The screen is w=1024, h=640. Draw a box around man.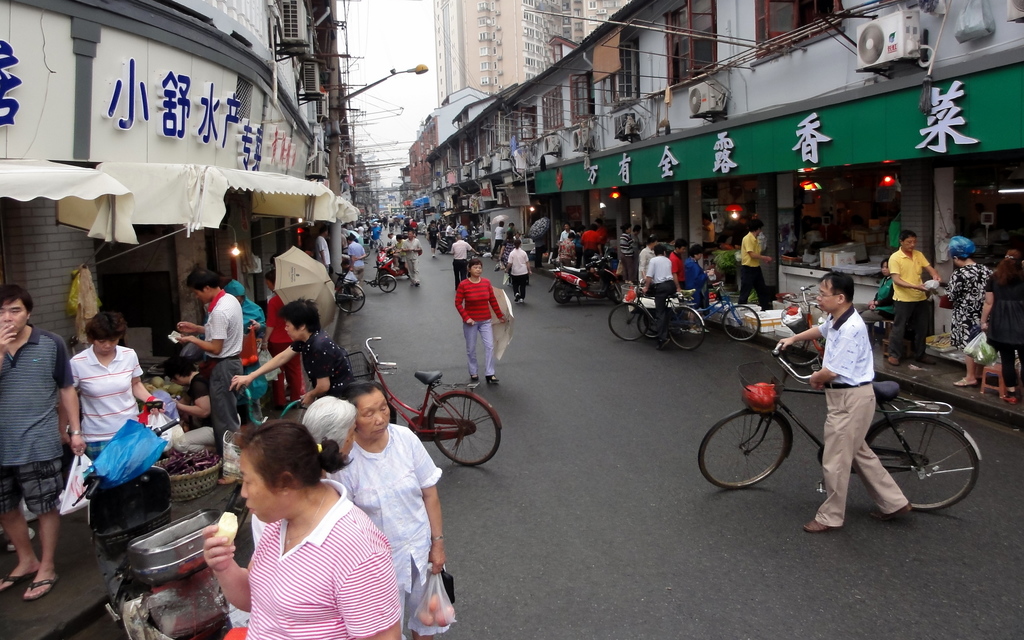
Rect(400, 232, 422, 290).
